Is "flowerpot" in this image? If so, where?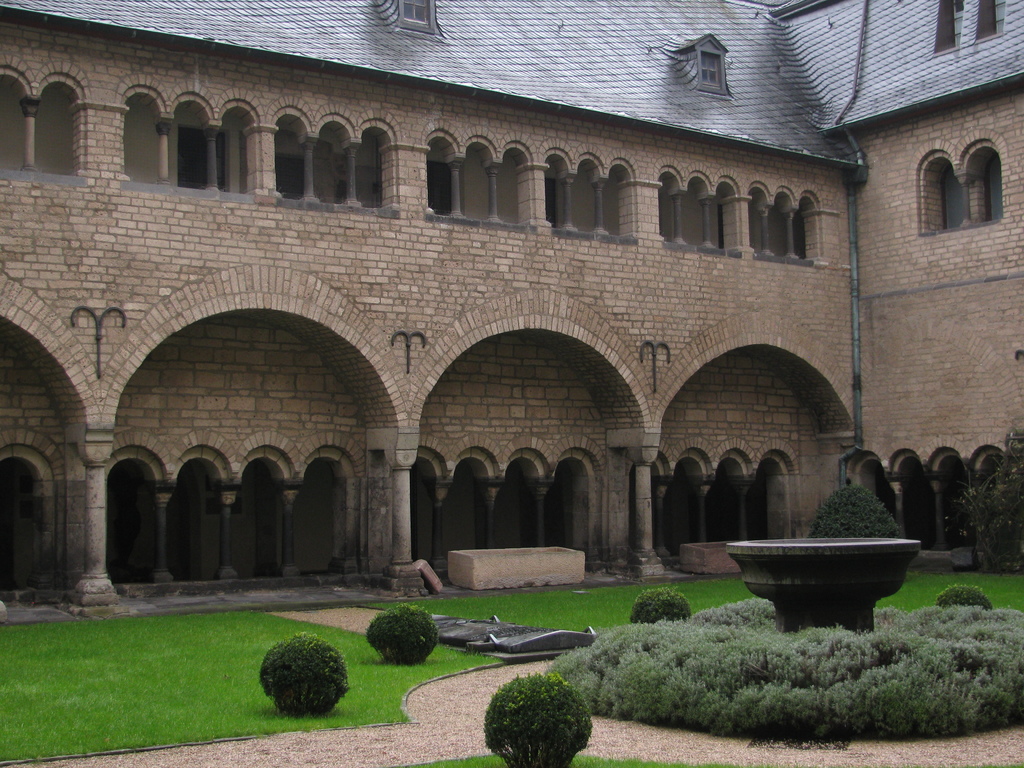
Yes, at 738 516 914 636.
